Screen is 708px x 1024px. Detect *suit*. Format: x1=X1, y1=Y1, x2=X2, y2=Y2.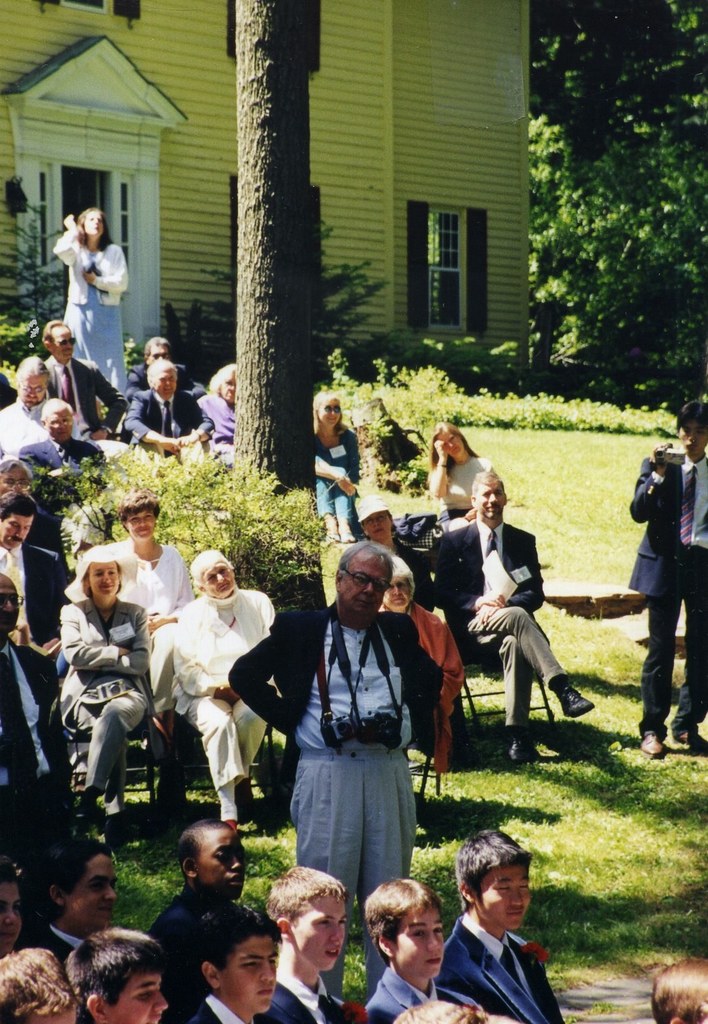
x1=122, y1=382, x2=217, y2=455.
